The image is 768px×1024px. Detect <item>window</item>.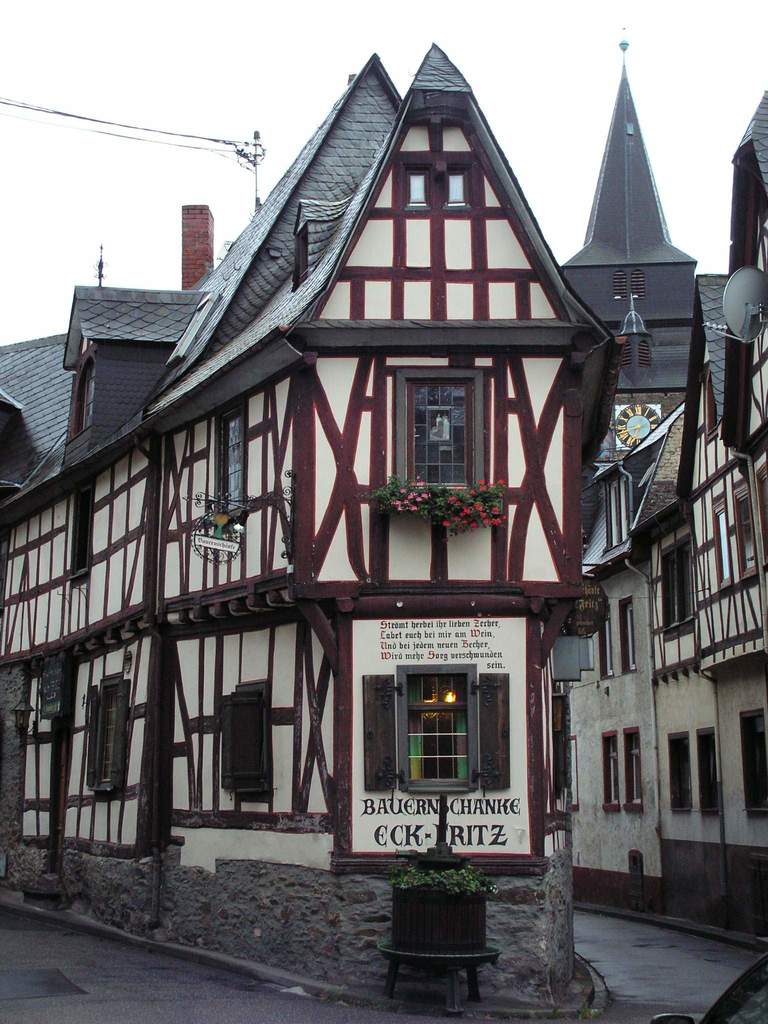
Detection: 664, 734, 694, 813.
